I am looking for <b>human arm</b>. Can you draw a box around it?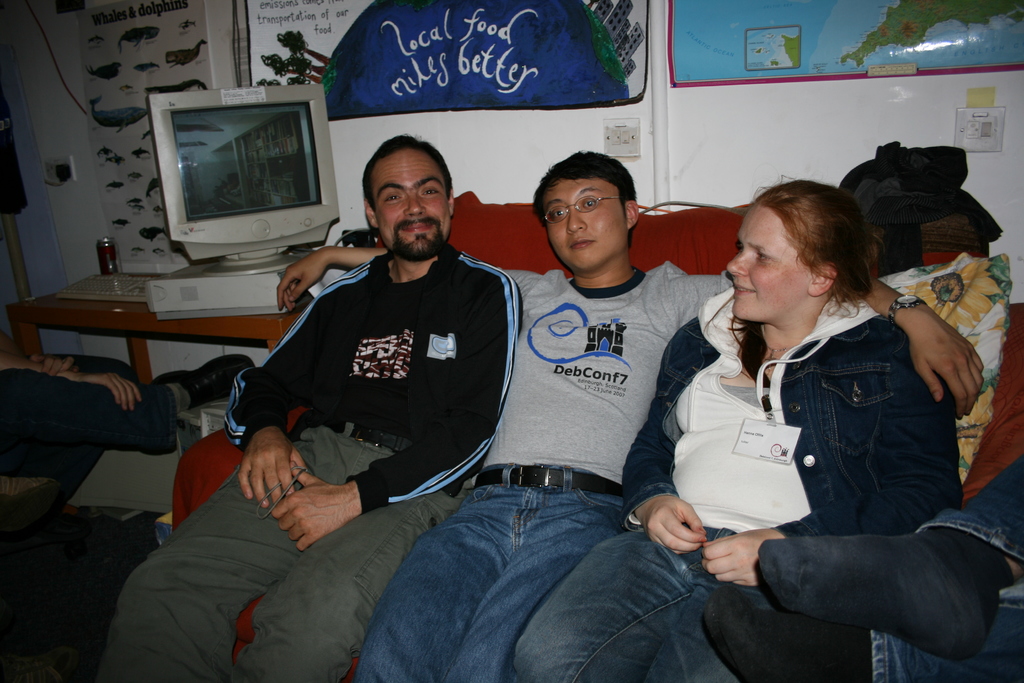
Sure, the bounding box is select_region(871, 283, 986, 416).
